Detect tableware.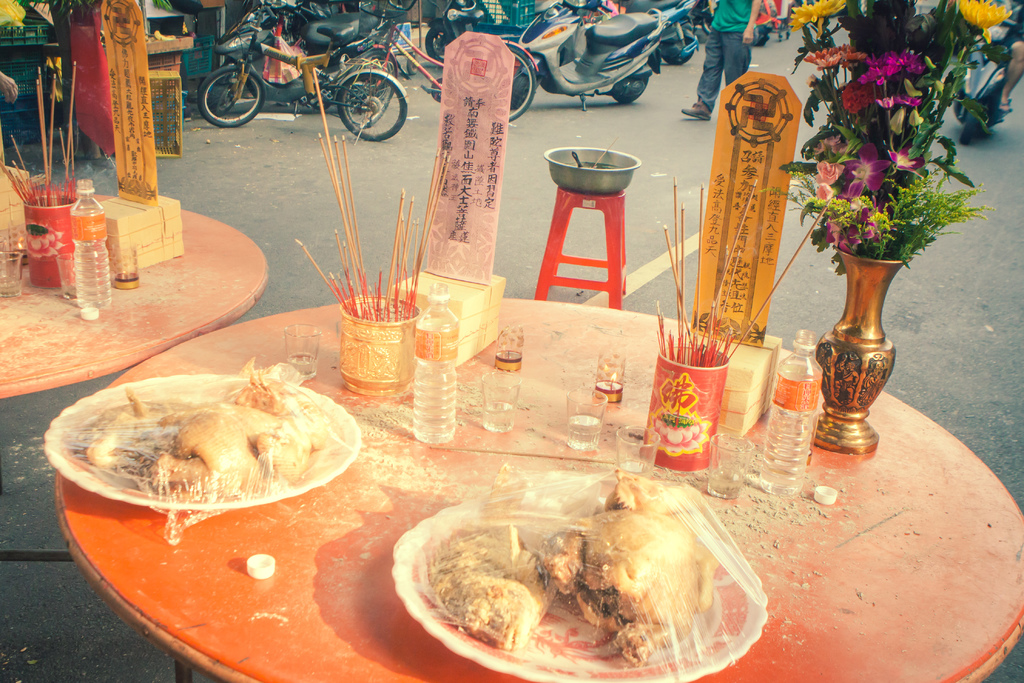
Detected at (54,252,76,300).
